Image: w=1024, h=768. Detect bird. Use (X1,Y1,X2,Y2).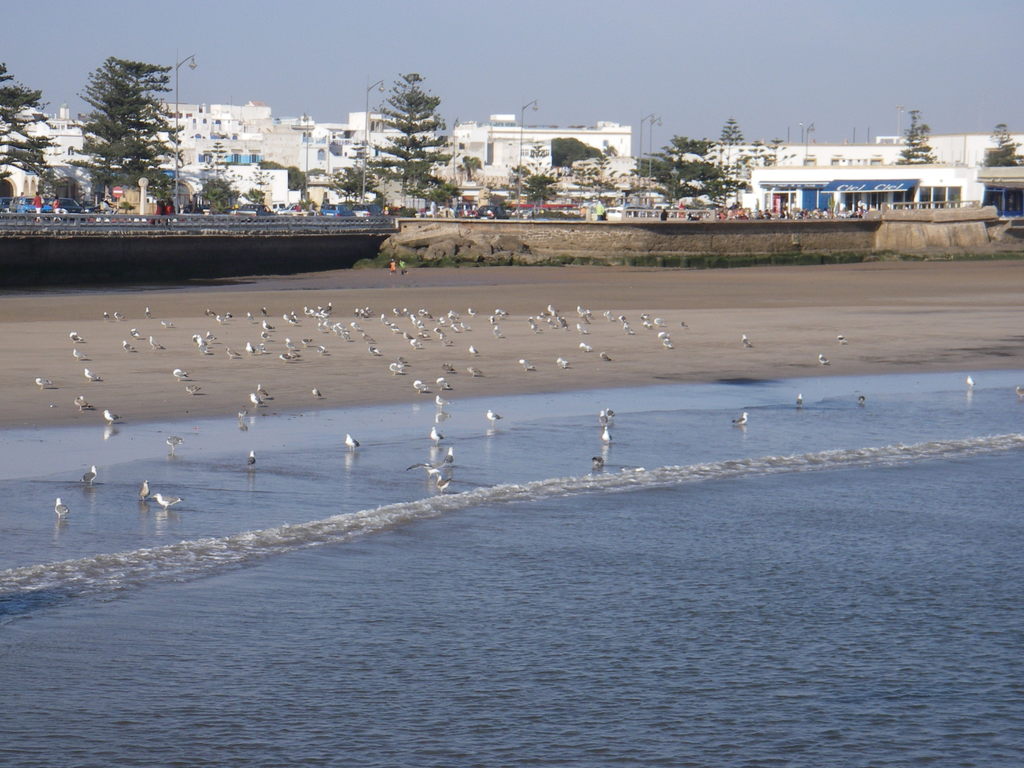
(404,459,438,479).
